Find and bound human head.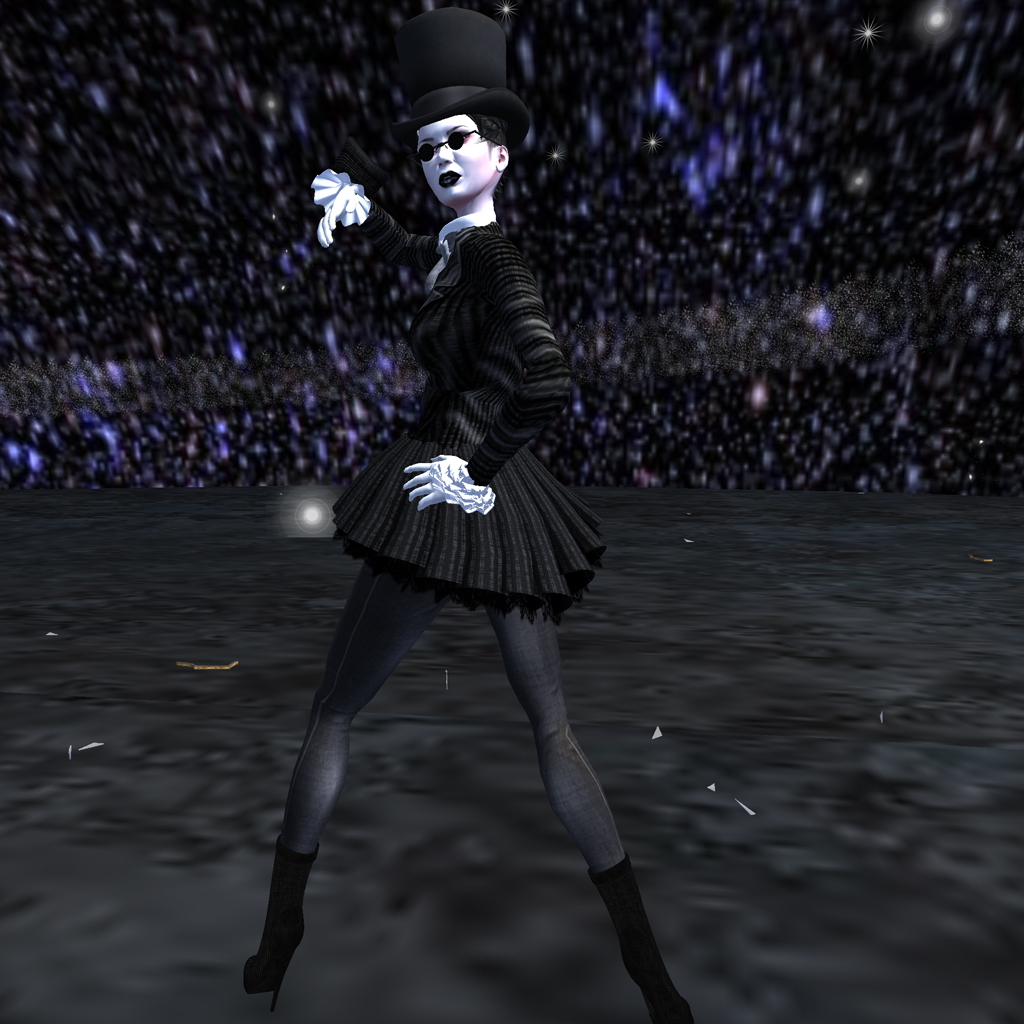
Bound: x1=403 y1=64 x2=526 y2=193.
